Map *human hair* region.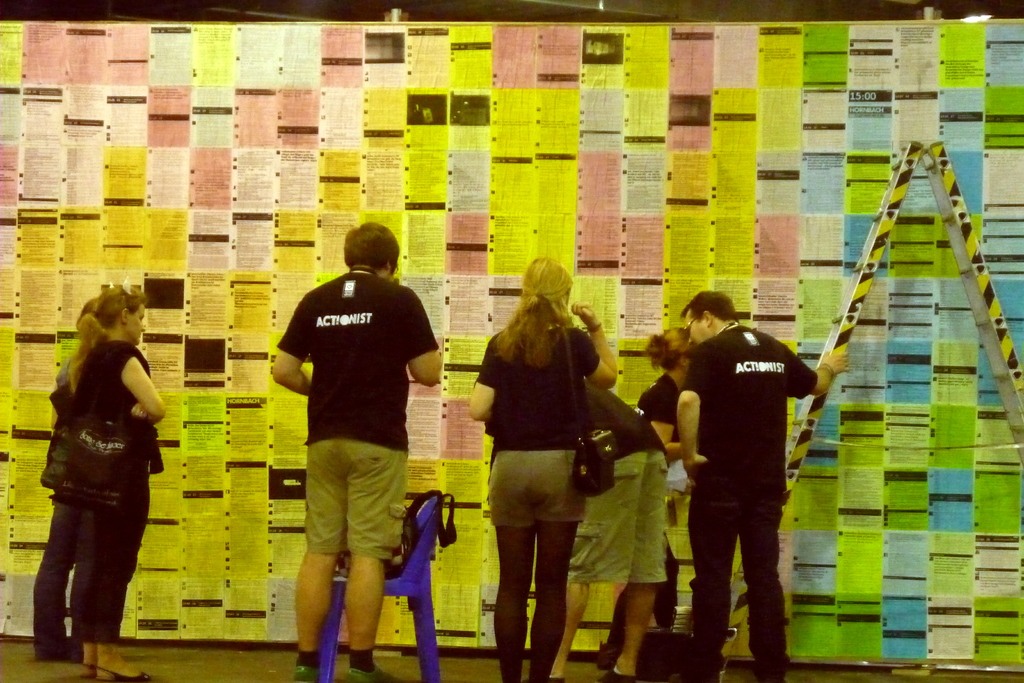
Mapped to crop(340, 220, 398, 273).
